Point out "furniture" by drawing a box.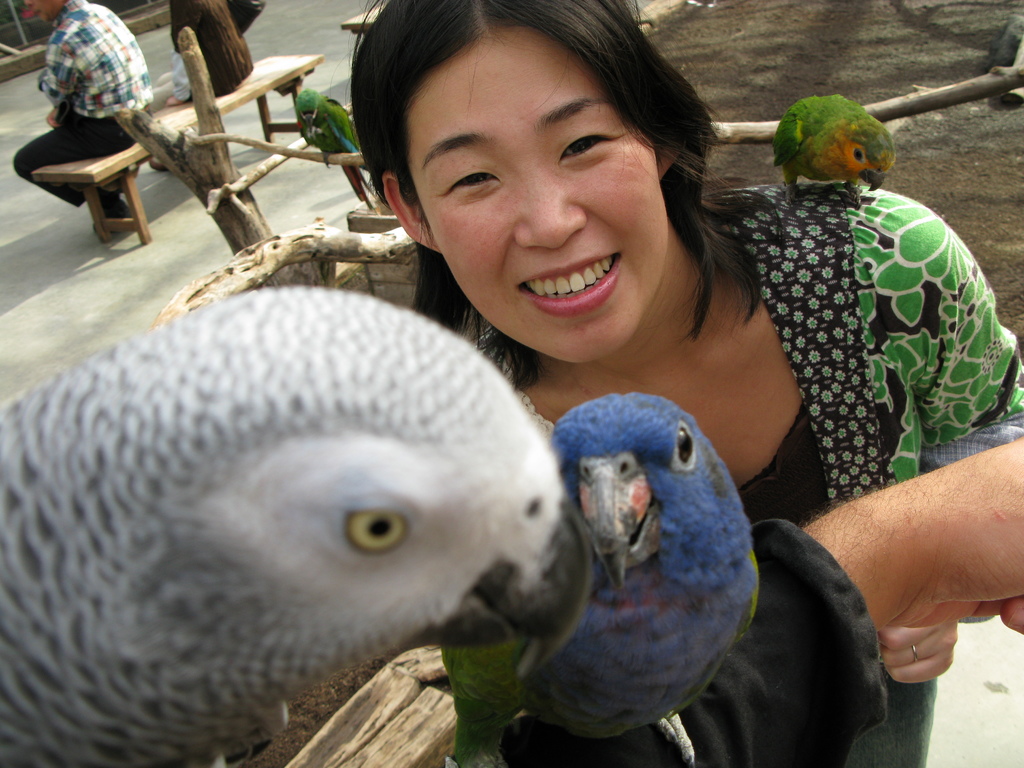
rect(31, 52, 326, 242).
